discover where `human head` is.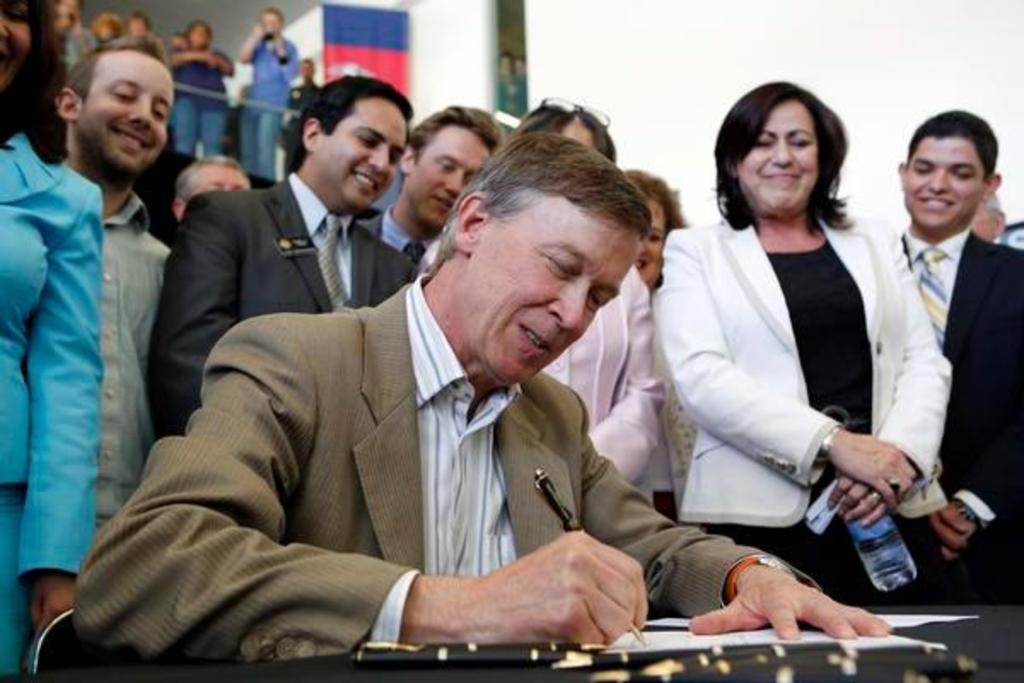
Discovered at [left=0, top=0, right=60, bottom=90].
